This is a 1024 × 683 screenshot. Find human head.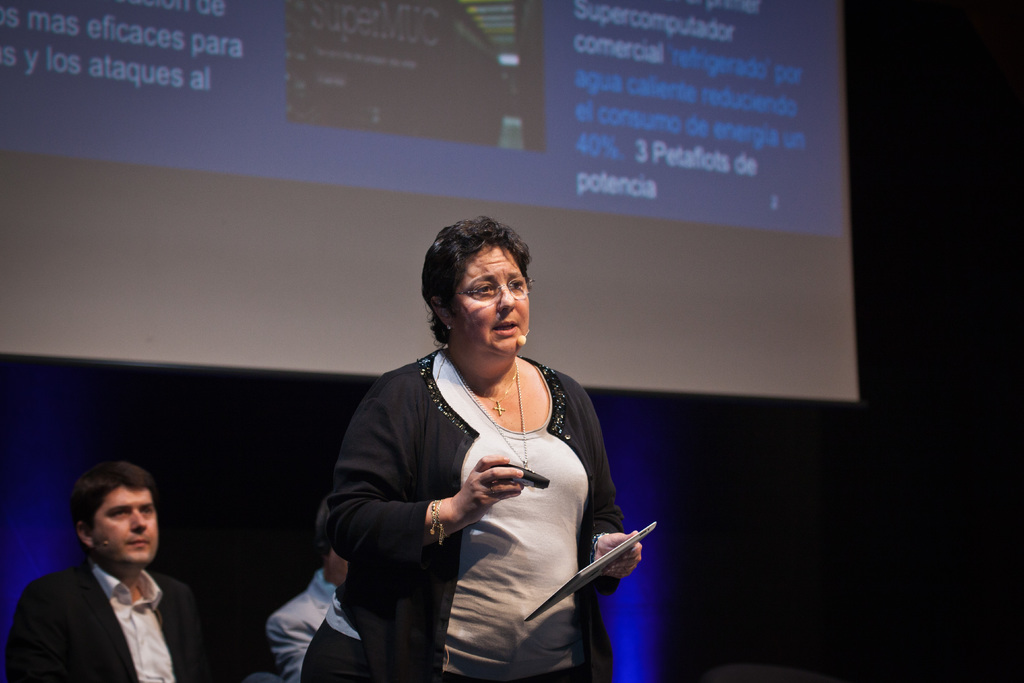
Bounding box: [x1=65, y1=463, x2=159, y2=566].
